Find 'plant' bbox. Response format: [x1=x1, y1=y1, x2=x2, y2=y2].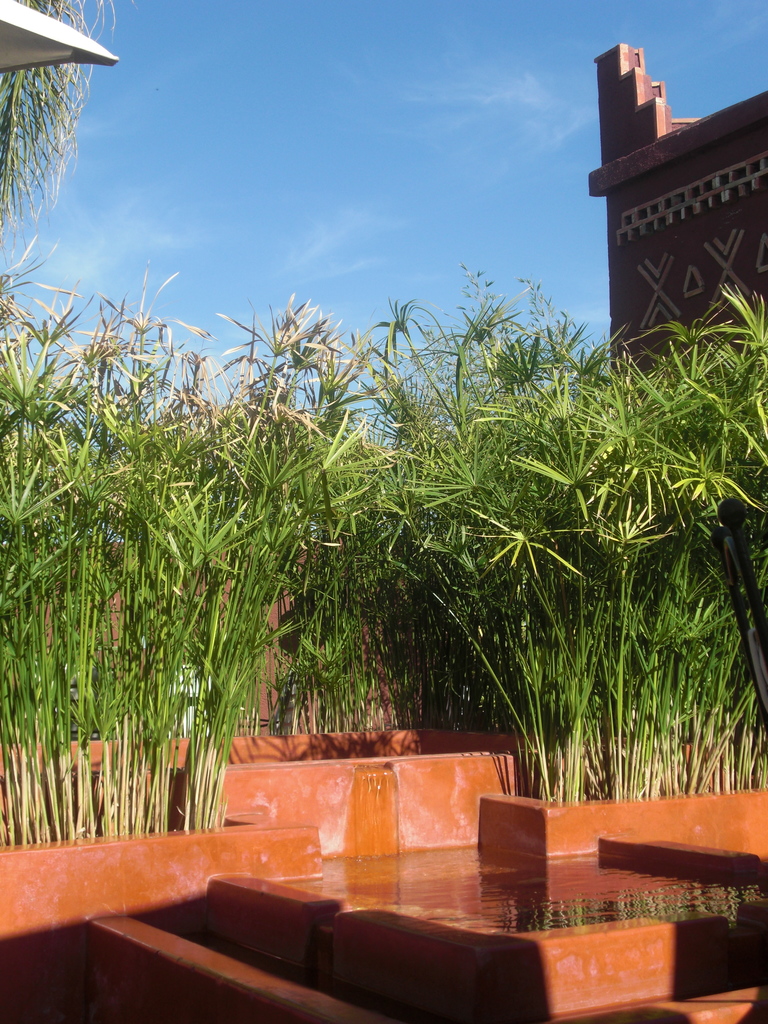
[x1=0, y1=0, x2=118, y2=232].
